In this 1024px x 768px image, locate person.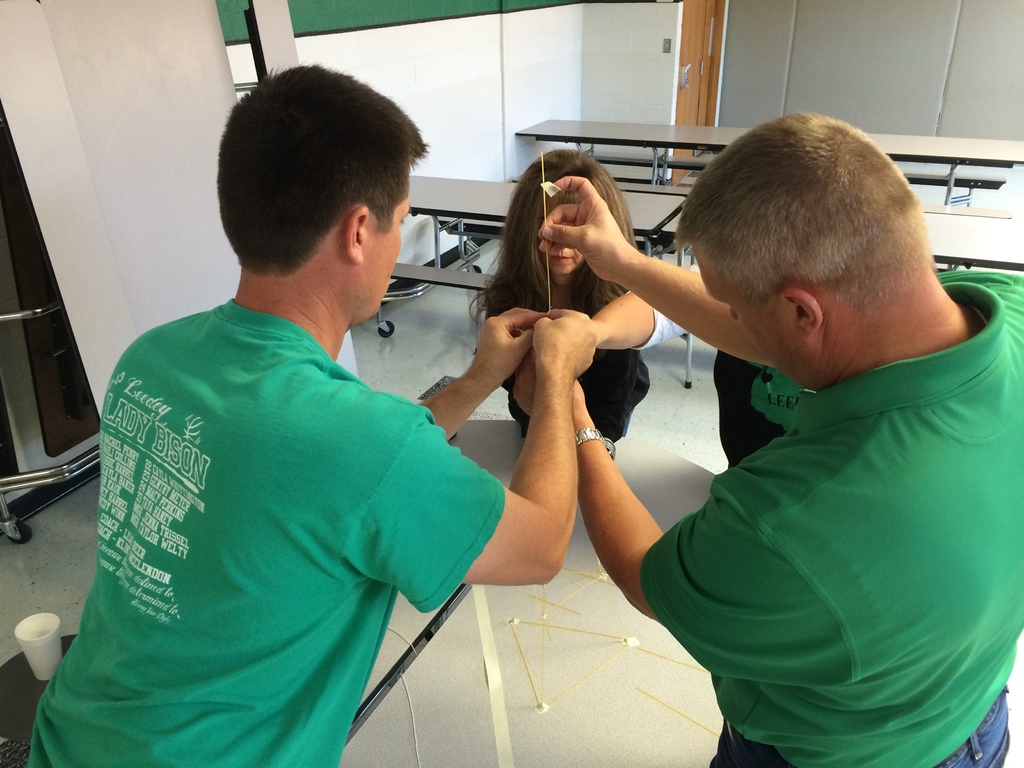
Bounding box: <region>536, 106, 1021, 767</region>.
